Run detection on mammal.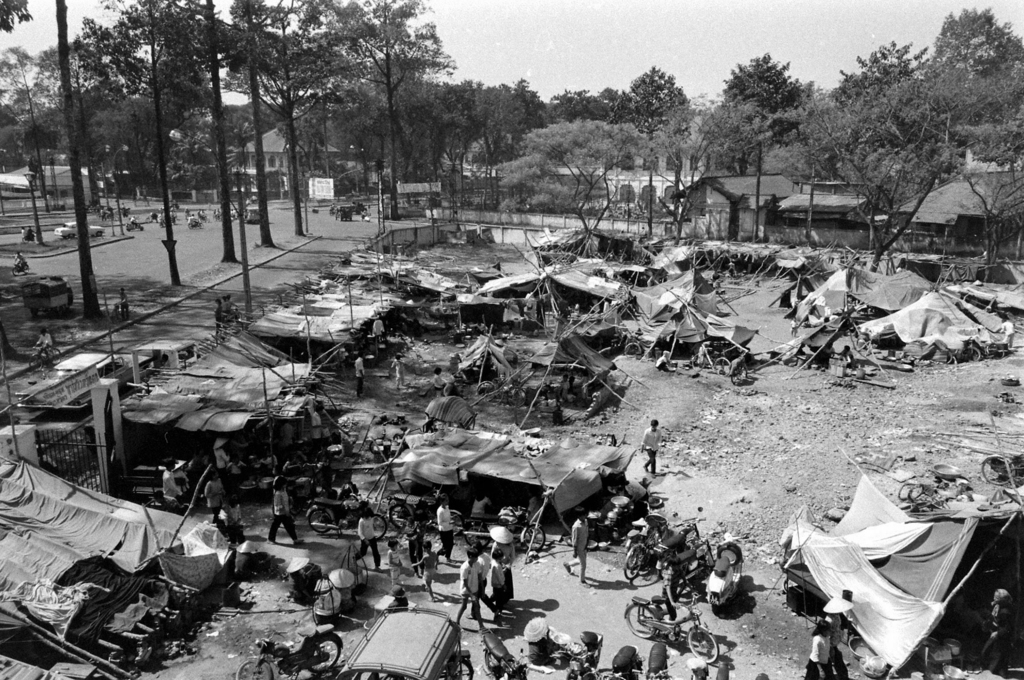
Result: [227,294,237,309].
